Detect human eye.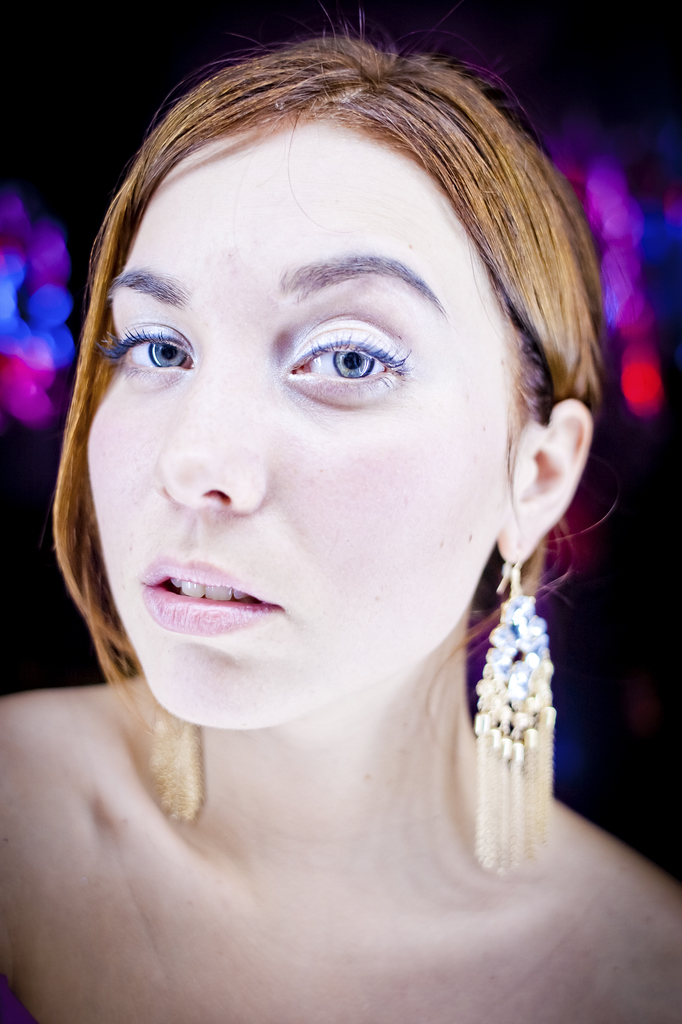
Detected at select_region(103, 308, 196, 385).
